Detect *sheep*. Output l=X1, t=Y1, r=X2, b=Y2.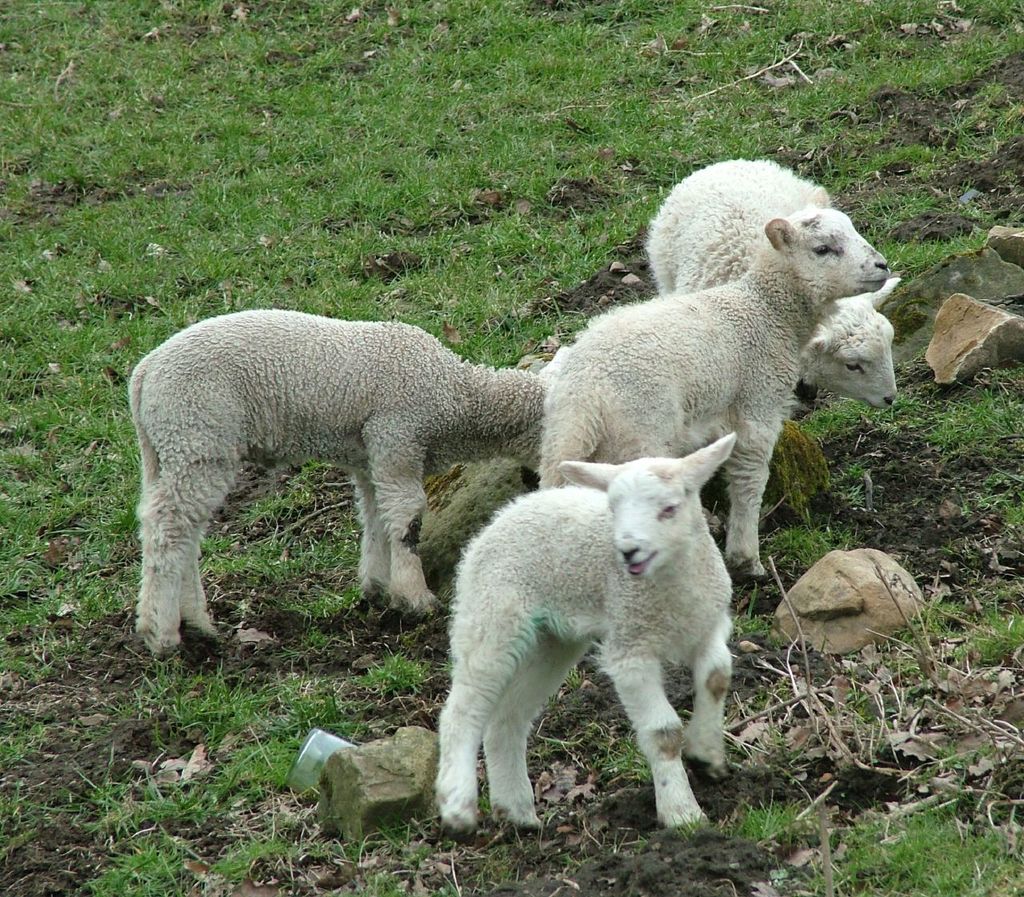
l=642, t=158, r=902, b=402.
